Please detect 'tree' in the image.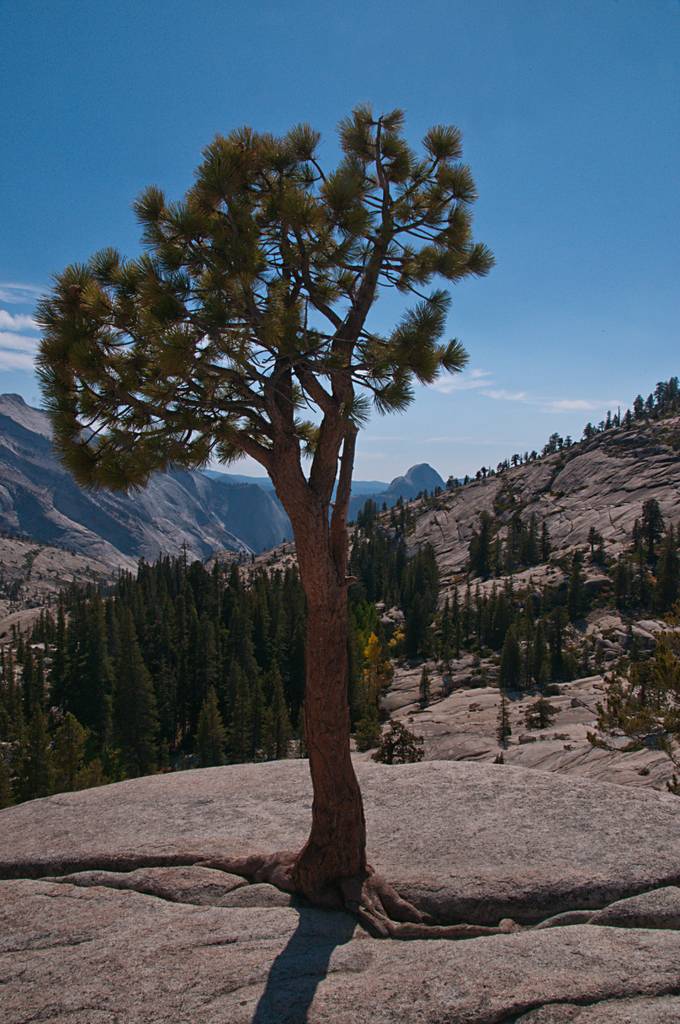
616, 495, 674, 609.
